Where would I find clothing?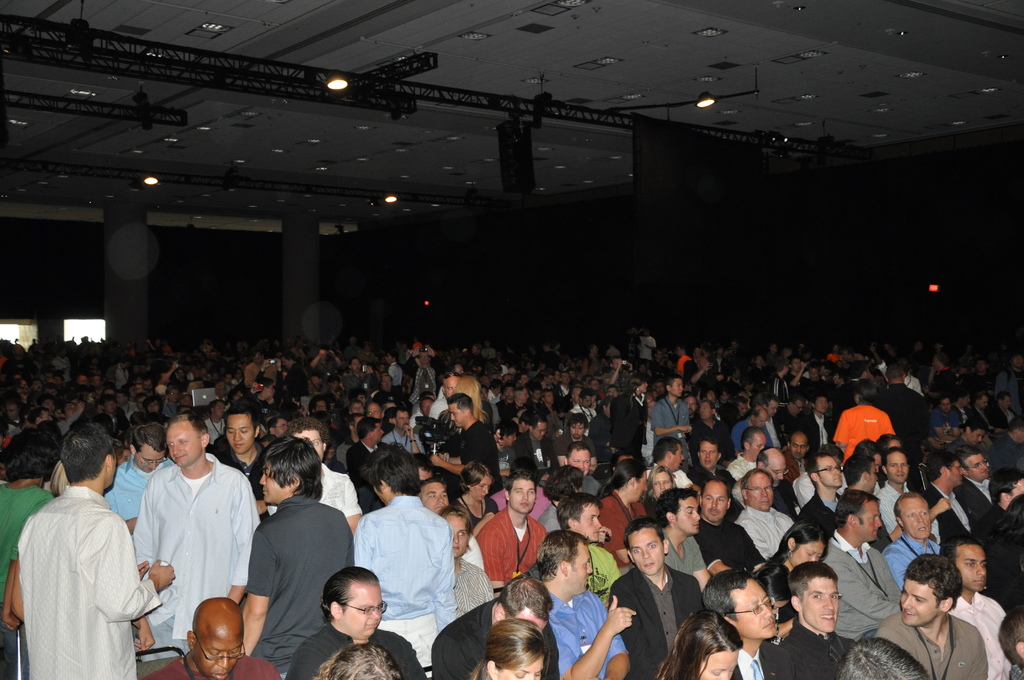
At <bbox>872, 475, 883, 498</bbox>.
